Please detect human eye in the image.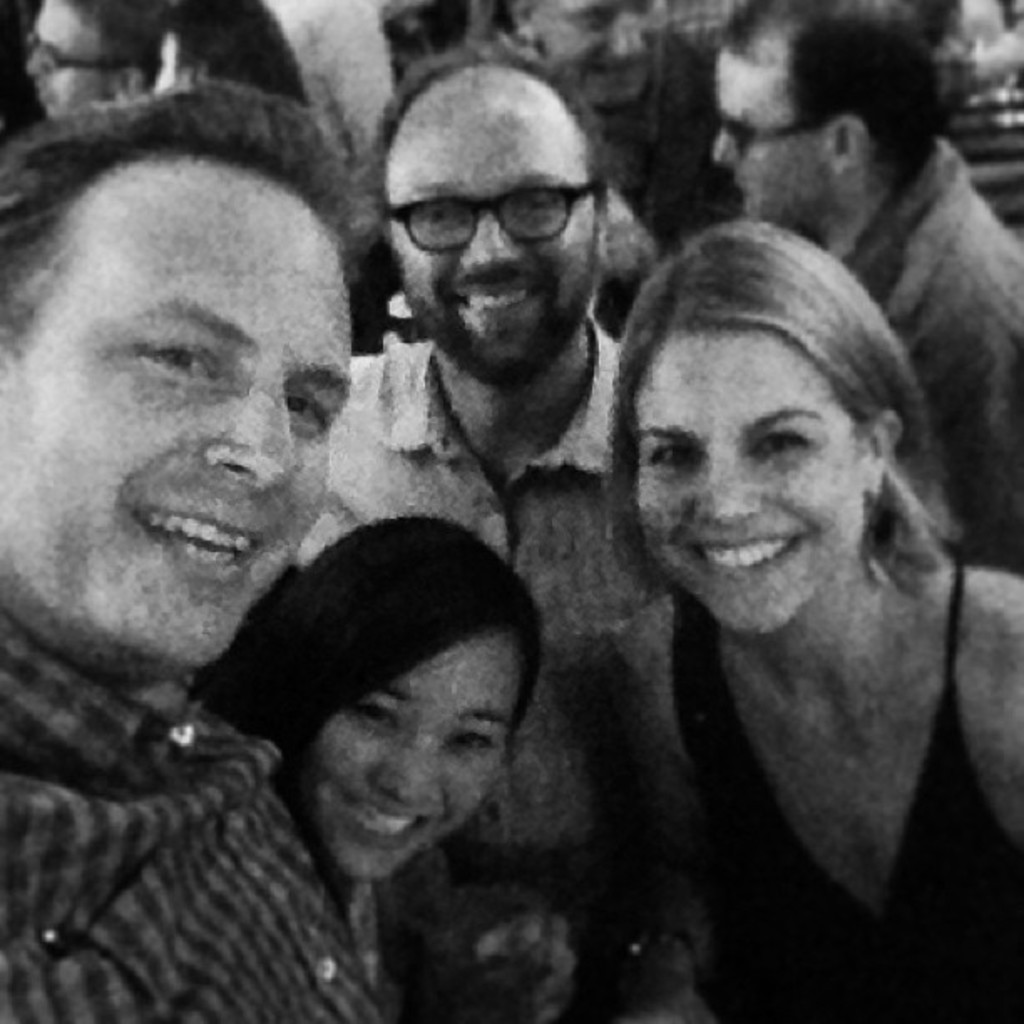
131 338 229 387.
